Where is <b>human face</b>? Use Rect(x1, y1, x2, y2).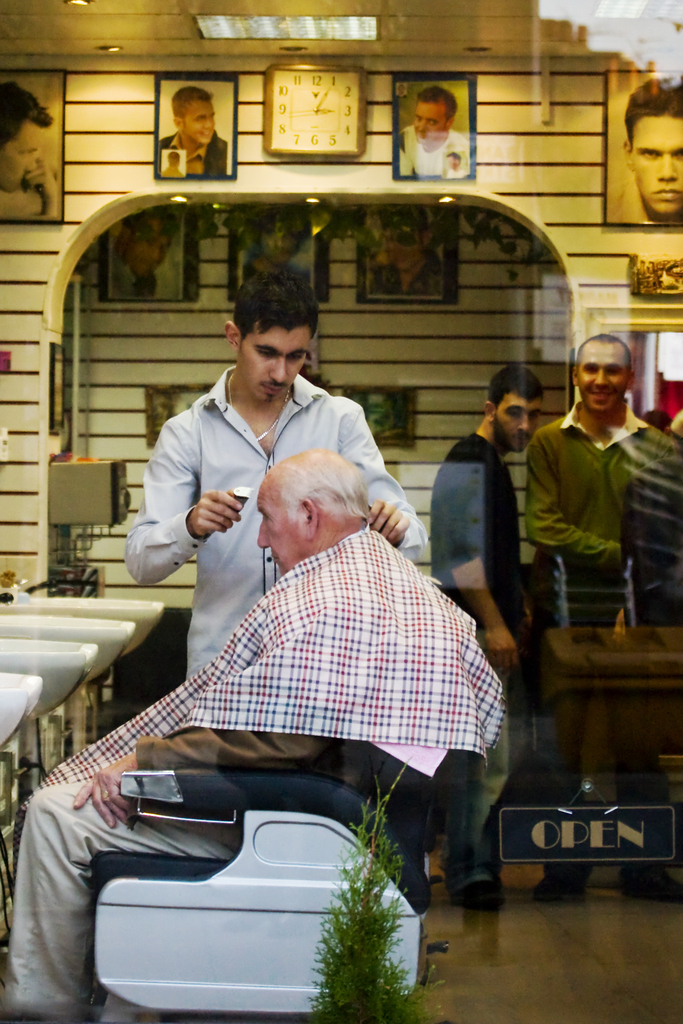
Rect(245, 328, 315, 405).
